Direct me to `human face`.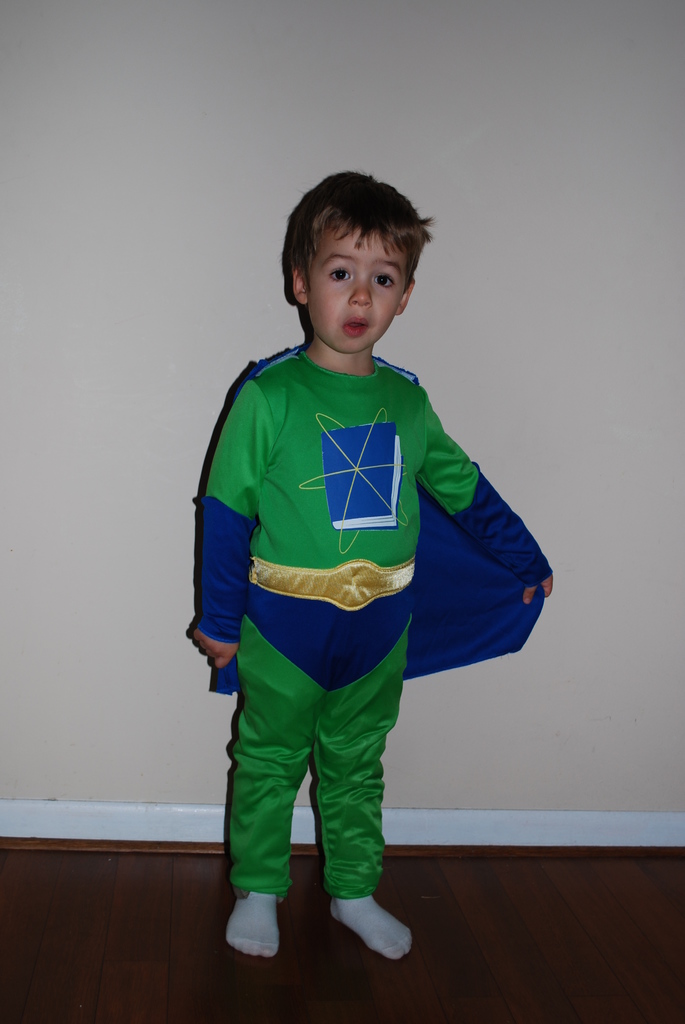
Direction: 308 211 405 352.
